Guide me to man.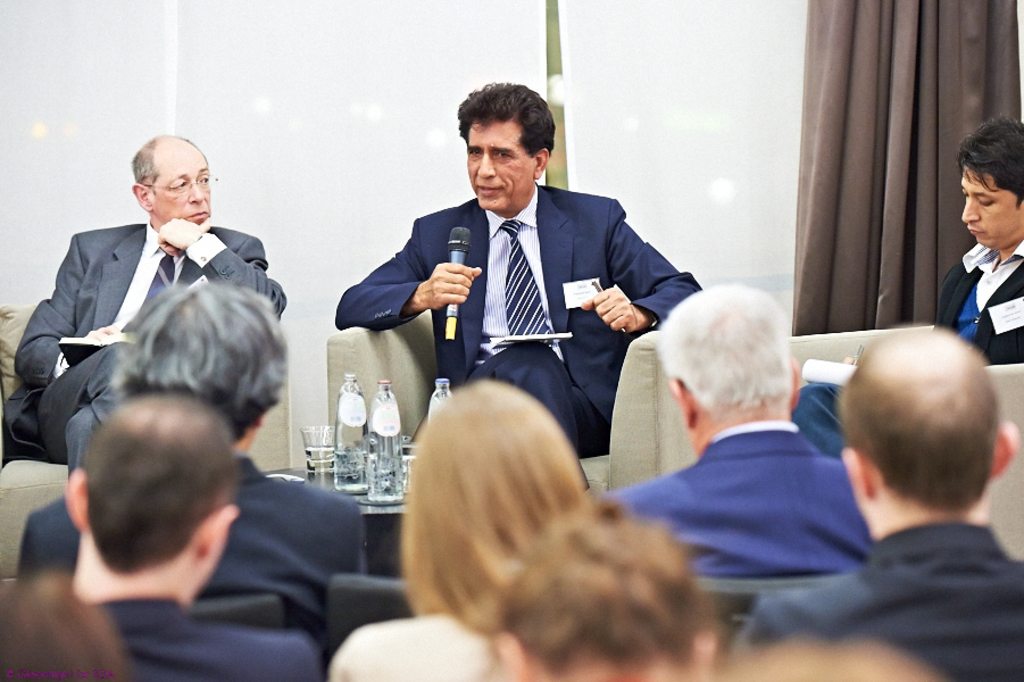
Guidance: x1=335, y1=78, x2=699, y2=458.
